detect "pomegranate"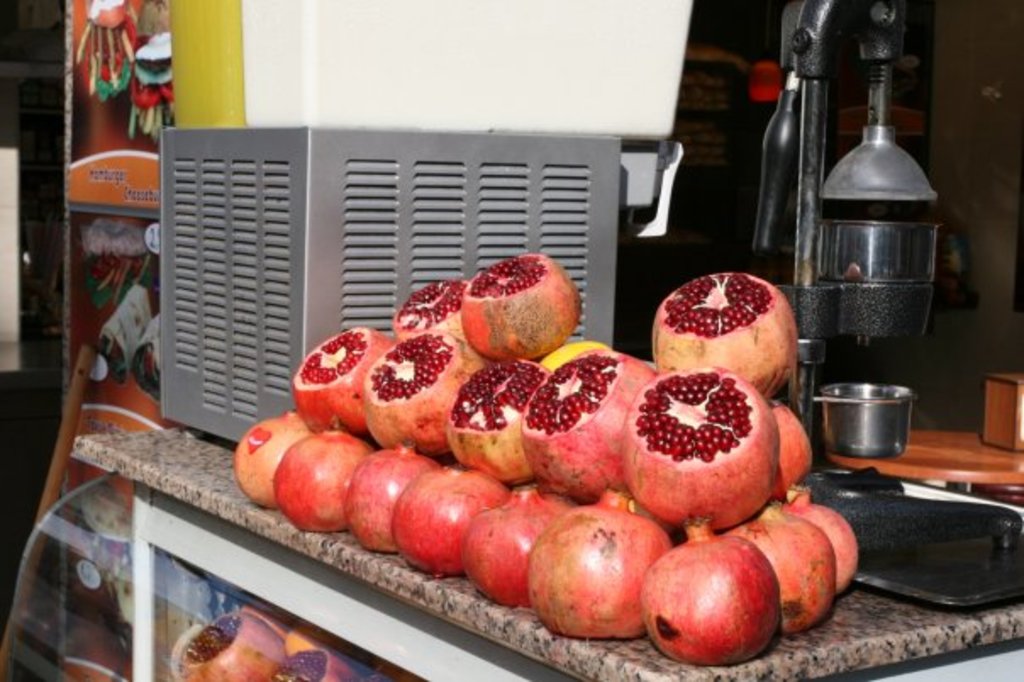
bbox(168, 607, 283, 680)
